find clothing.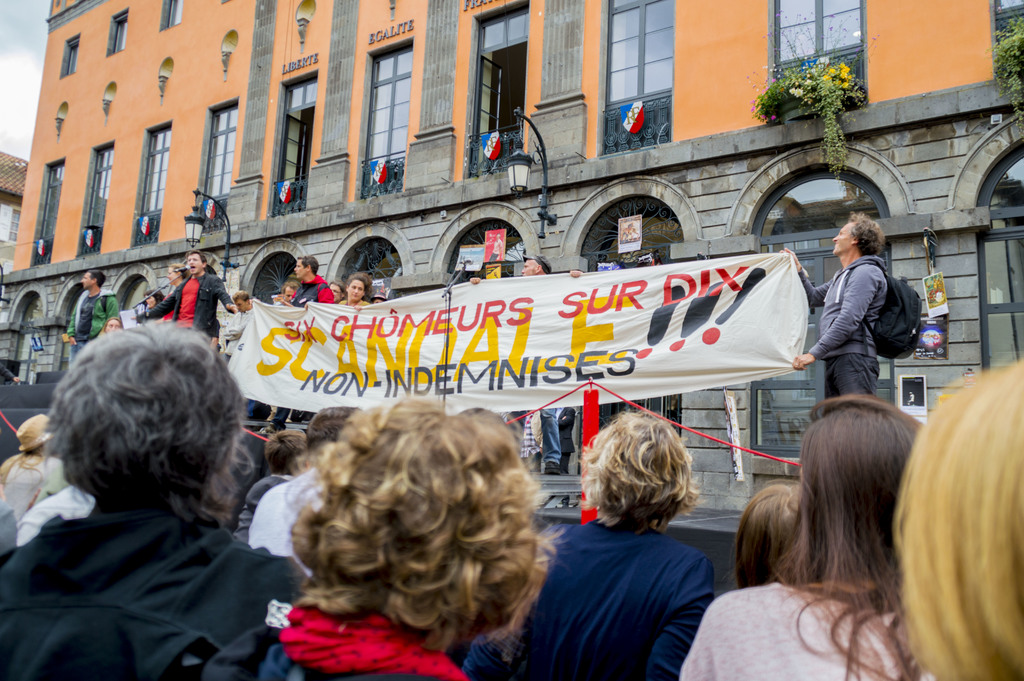
region(532, 488, 733, 677).
